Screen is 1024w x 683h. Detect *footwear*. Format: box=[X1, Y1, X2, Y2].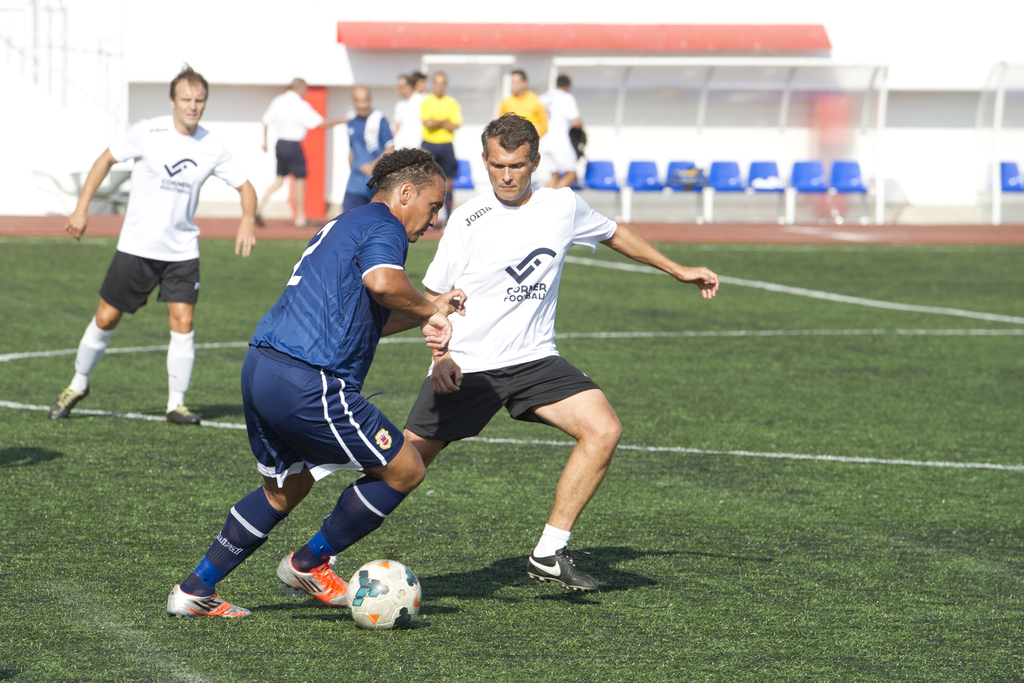
box=[276, 551, 346, 604].
